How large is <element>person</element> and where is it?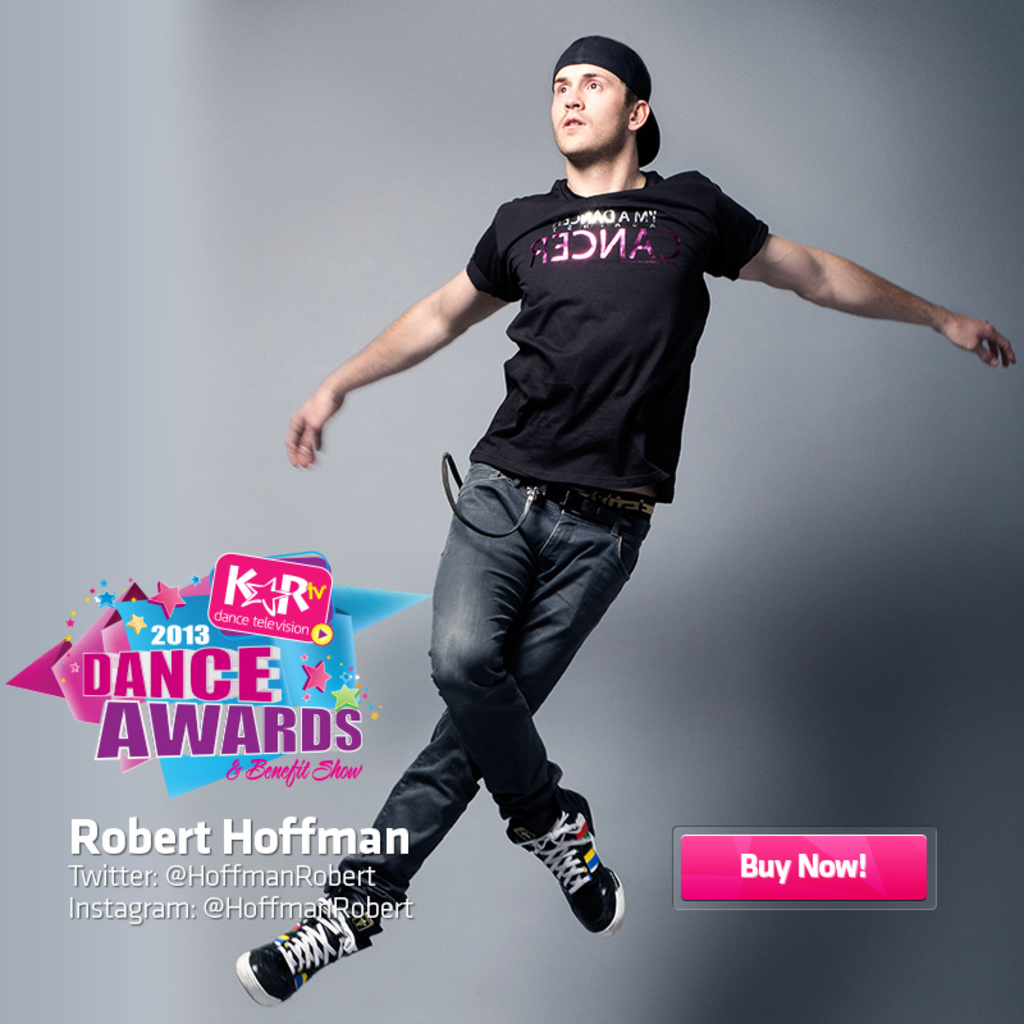
Bounding box: (244,28,1023,1018).
